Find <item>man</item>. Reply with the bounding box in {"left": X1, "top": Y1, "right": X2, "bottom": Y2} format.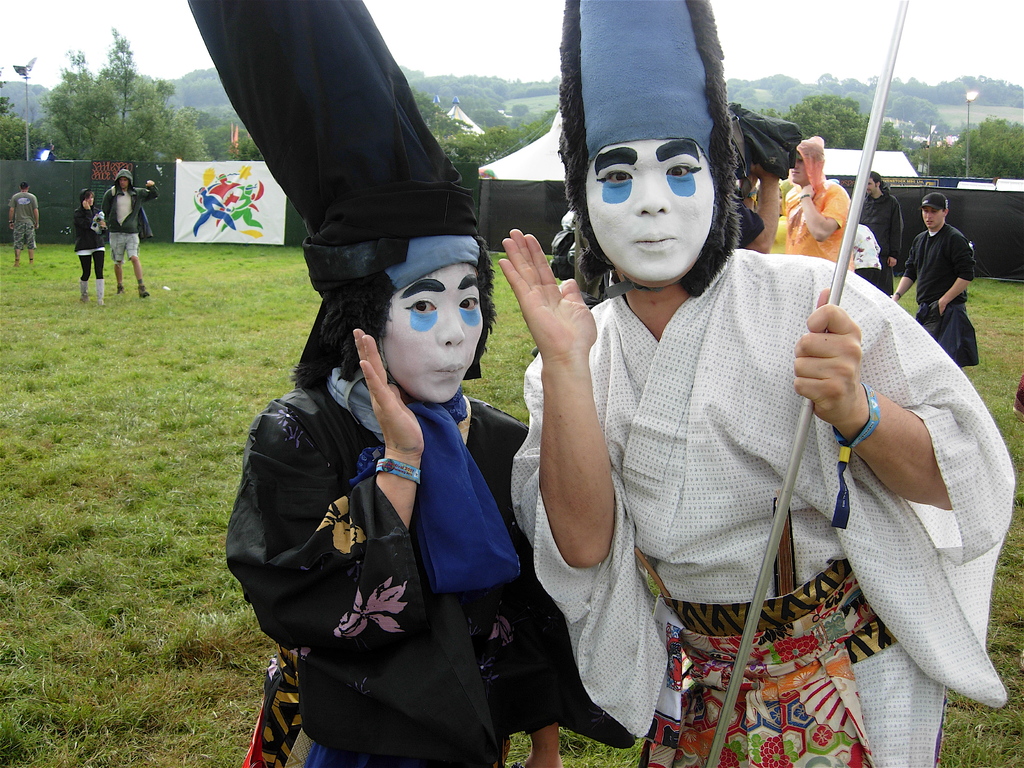
{"left": 784, "top": 137, "right": 854, "bottom": 269}.
